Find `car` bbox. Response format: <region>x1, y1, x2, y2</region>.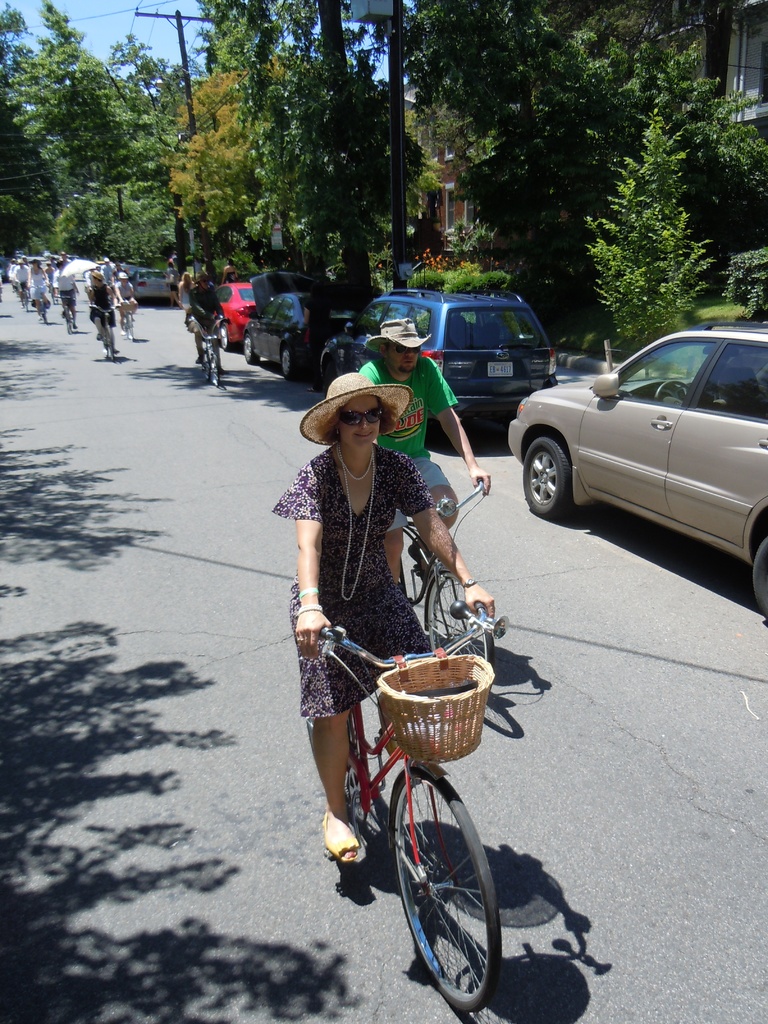
<region>216, 278, 255, 351</region>.
